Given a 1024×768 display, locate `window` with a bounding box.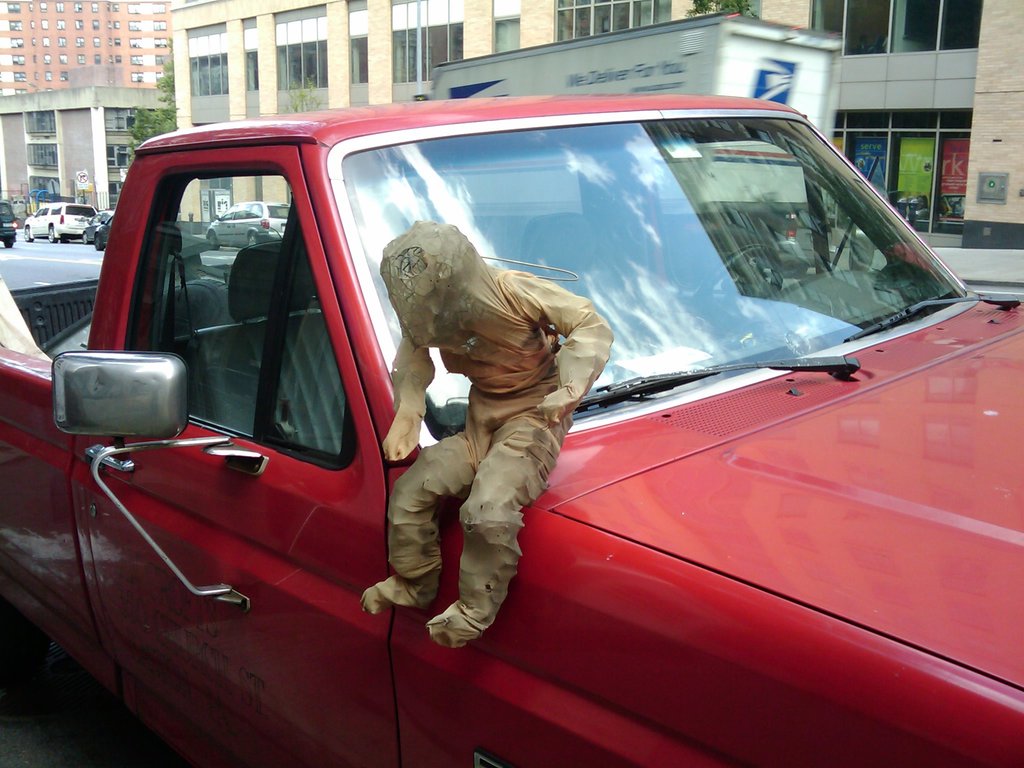
Located: Rect(934, 0, 984, 54).
